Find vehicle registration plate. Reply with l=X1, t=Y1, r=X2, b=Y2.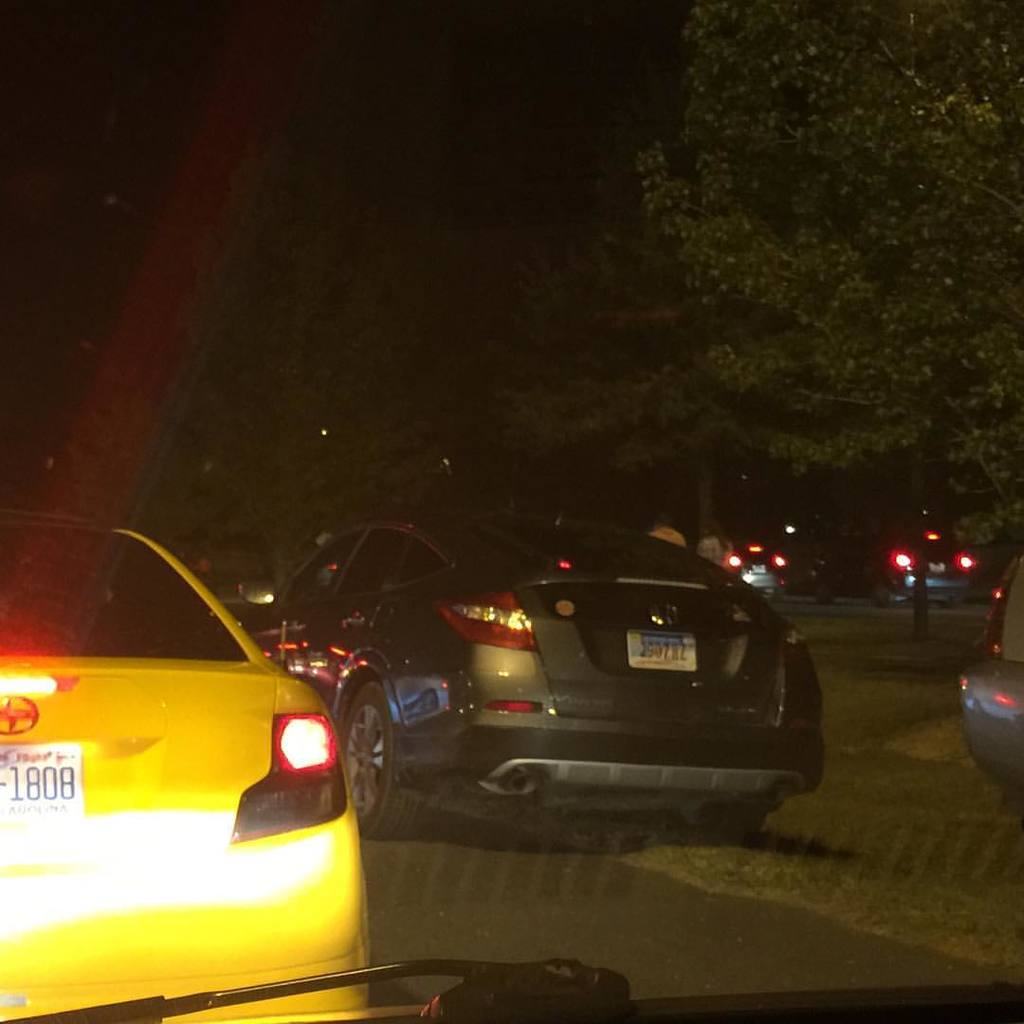
l=628, t=628, r=695, b=670.
